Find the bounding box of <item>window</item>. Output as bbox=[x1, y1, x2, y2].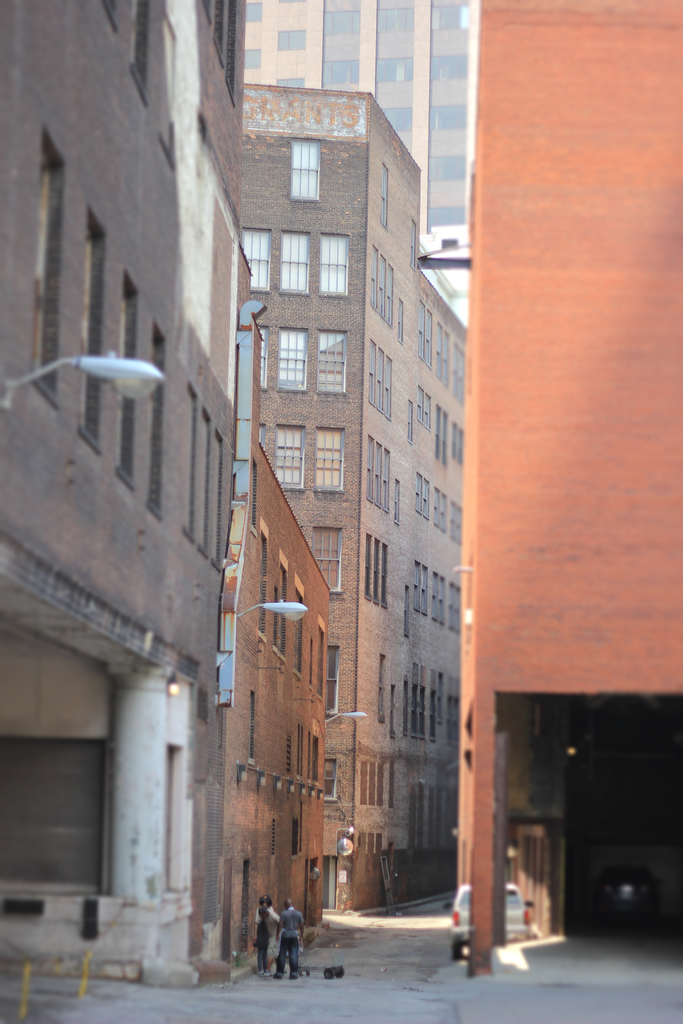
bbox=[432, 6, 471, 29].
